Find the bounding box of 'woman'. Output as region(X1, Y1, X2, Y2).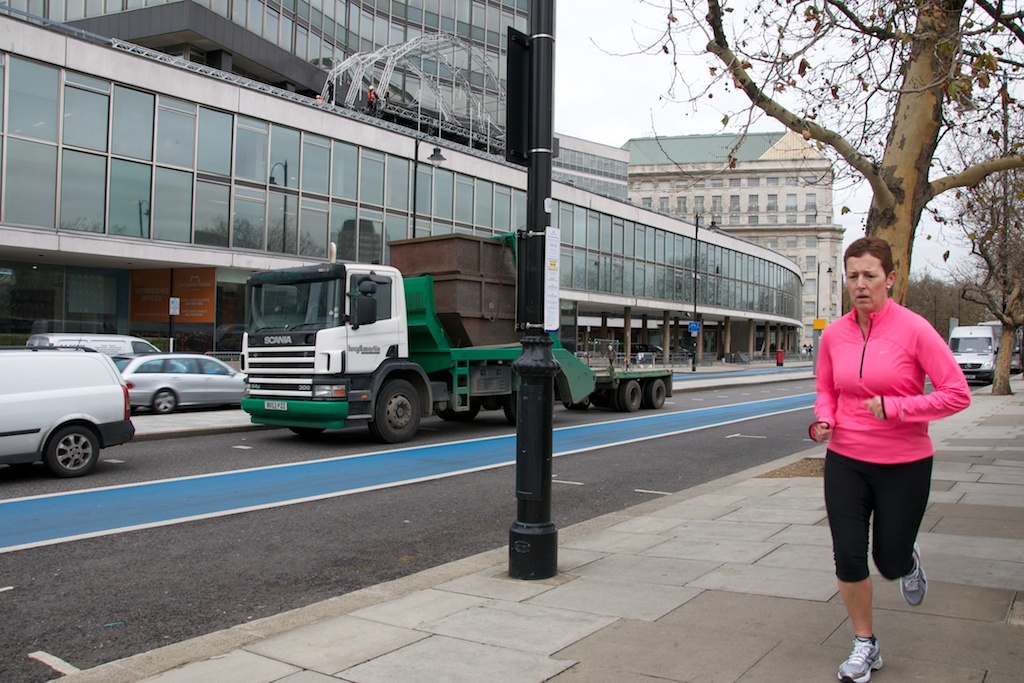
region(799, 236, 977, 682).
